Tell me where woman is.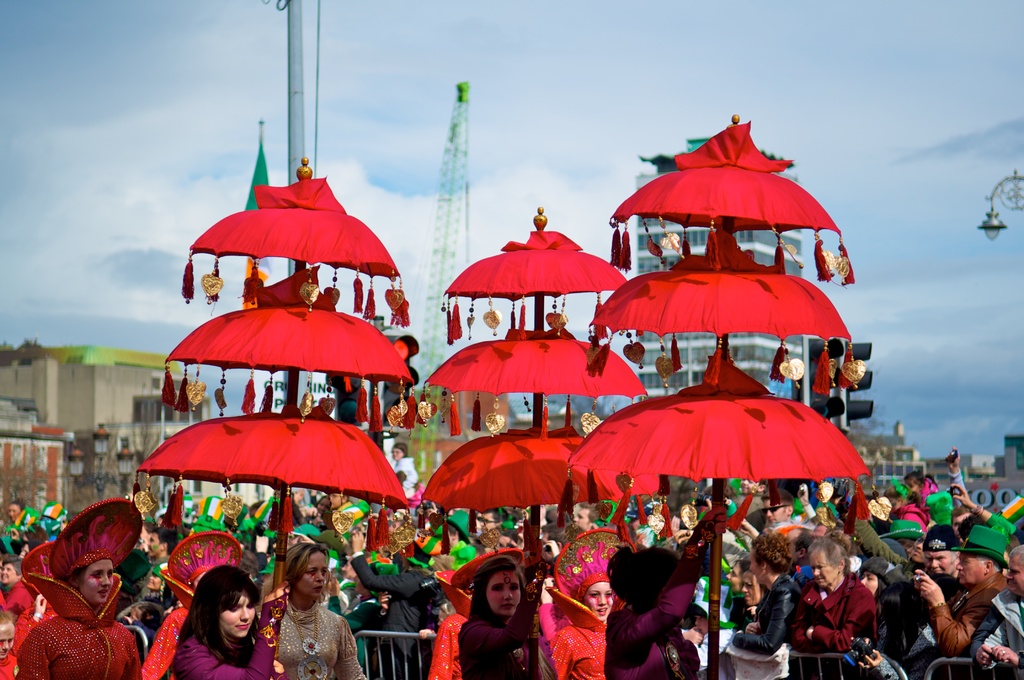
woman is at x1=604 y1=507 x2=726 y2=677.
